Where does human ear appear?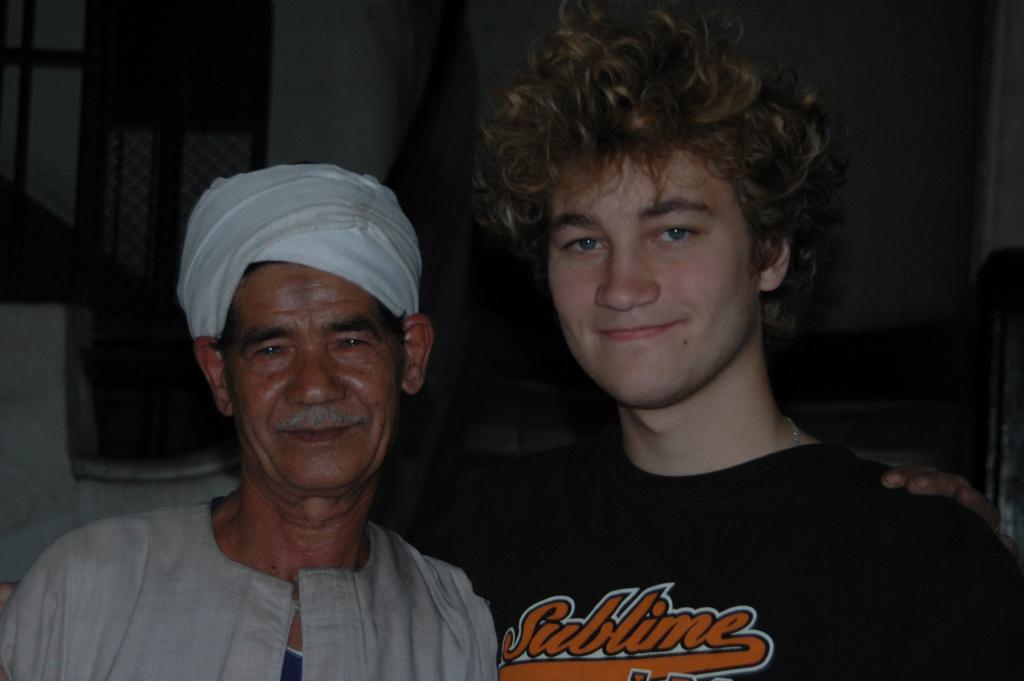
Appears at 402, 313, 436, 394.
